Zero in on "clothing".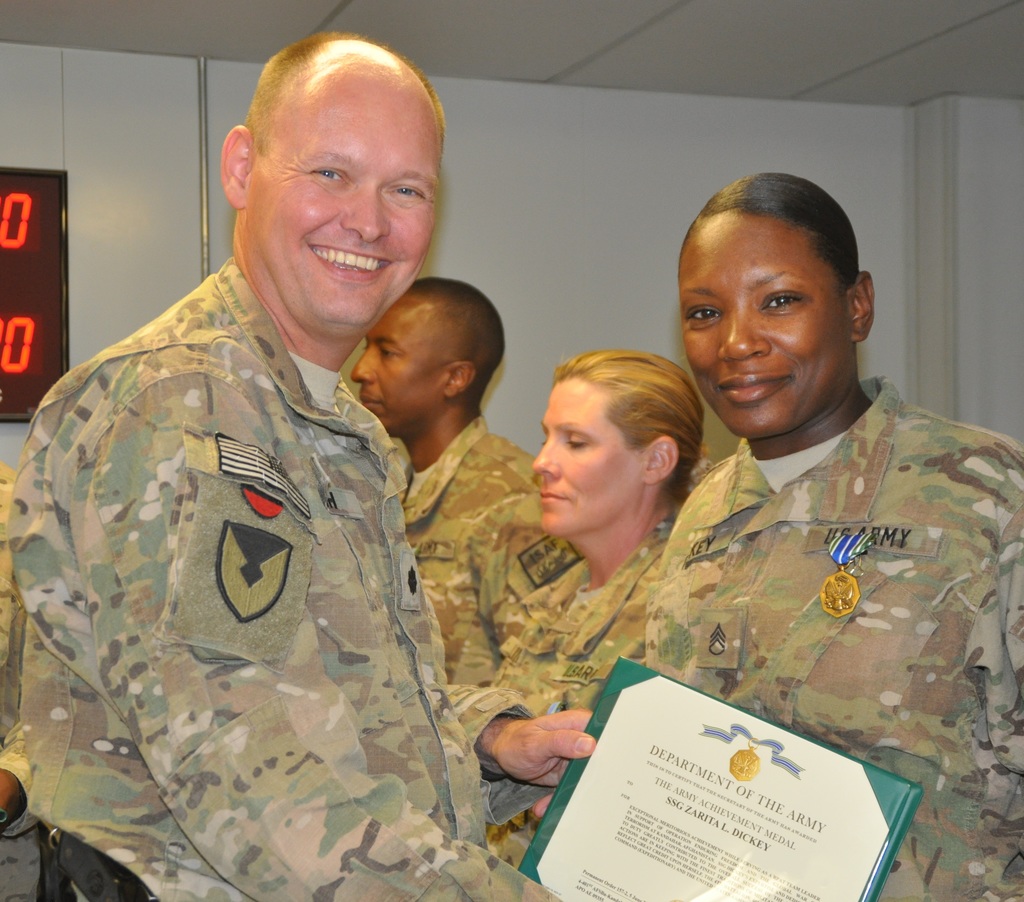
Zeroed in: locate(417, 402, 551, 700).
